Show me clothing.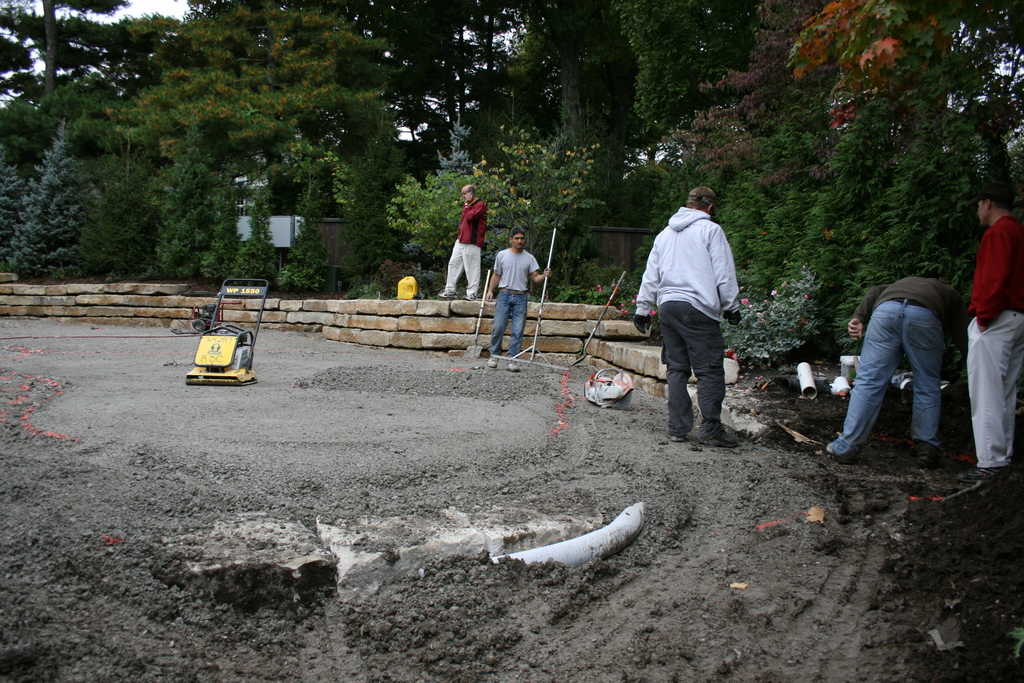
clothing is here: region(652, 177, 762, 429).
